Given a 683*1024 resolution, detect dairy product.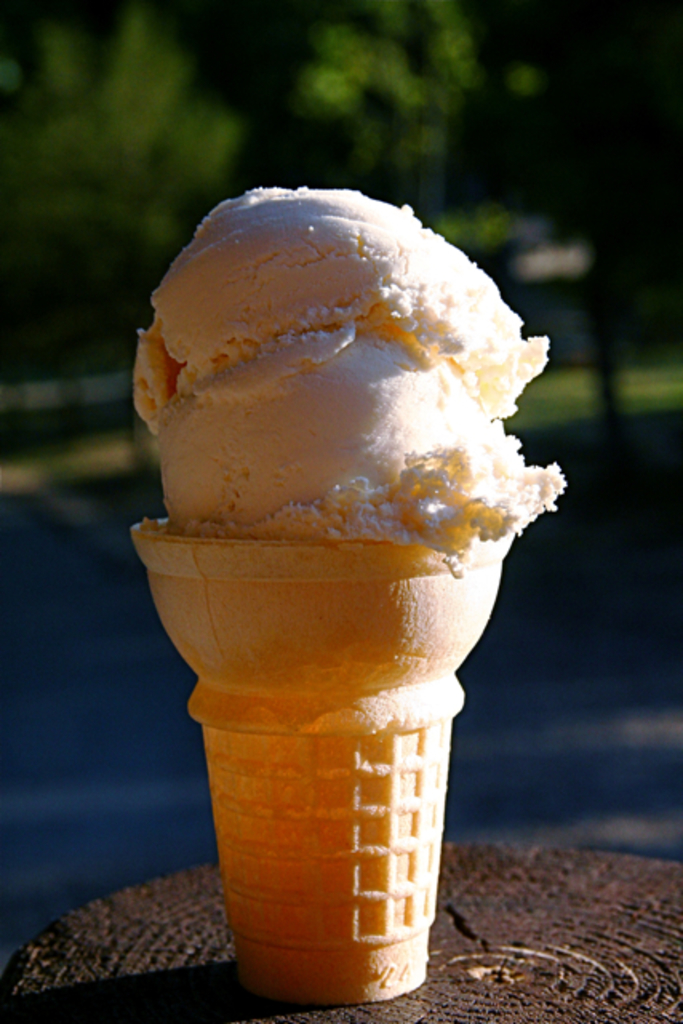
l=126, t=171, r=541, b=568.
